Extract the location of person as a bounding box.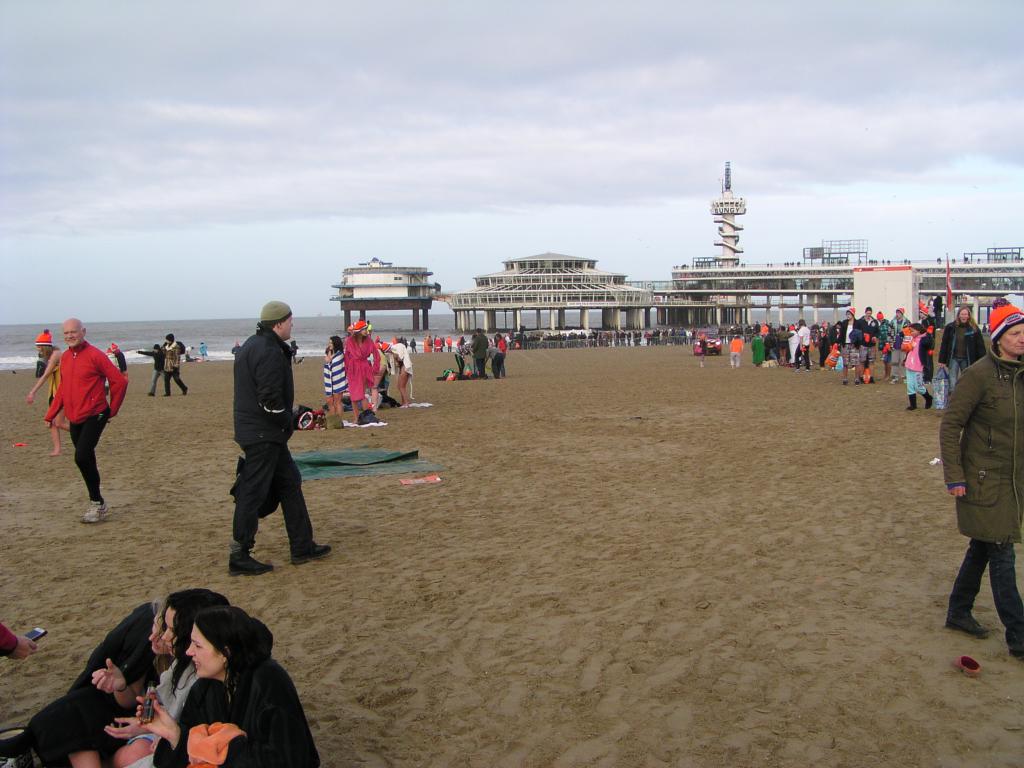
bbox(611, 328, 622, 347).
